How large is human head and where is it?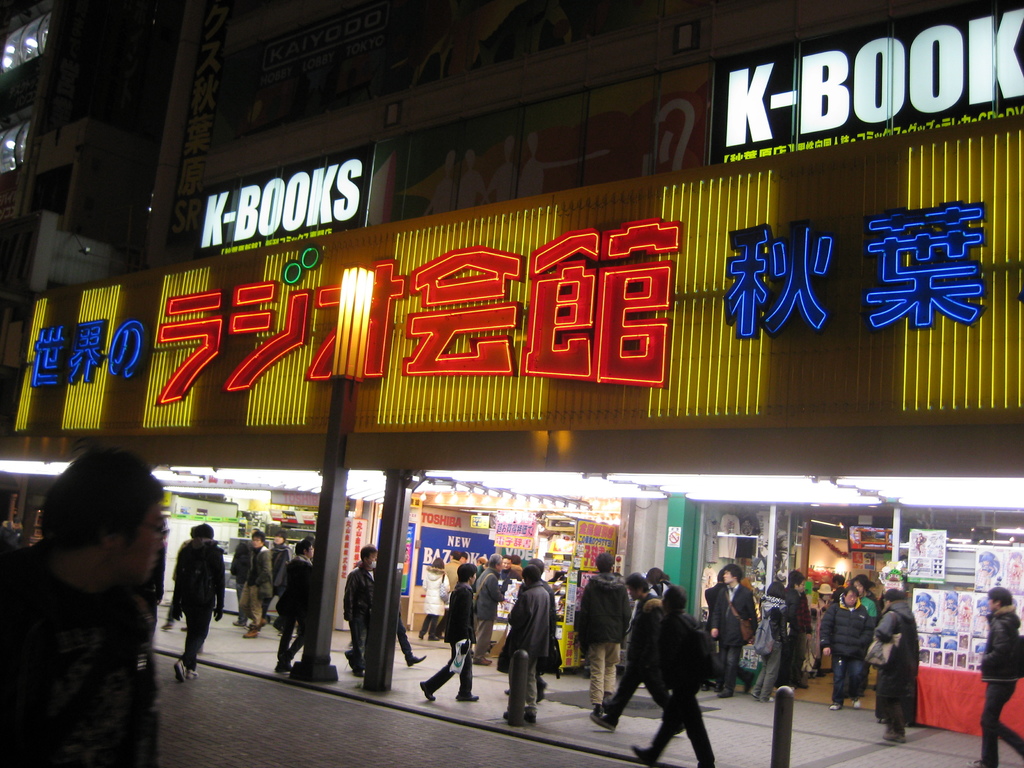
Bounding box: locate(486, 549, 502, 574).
